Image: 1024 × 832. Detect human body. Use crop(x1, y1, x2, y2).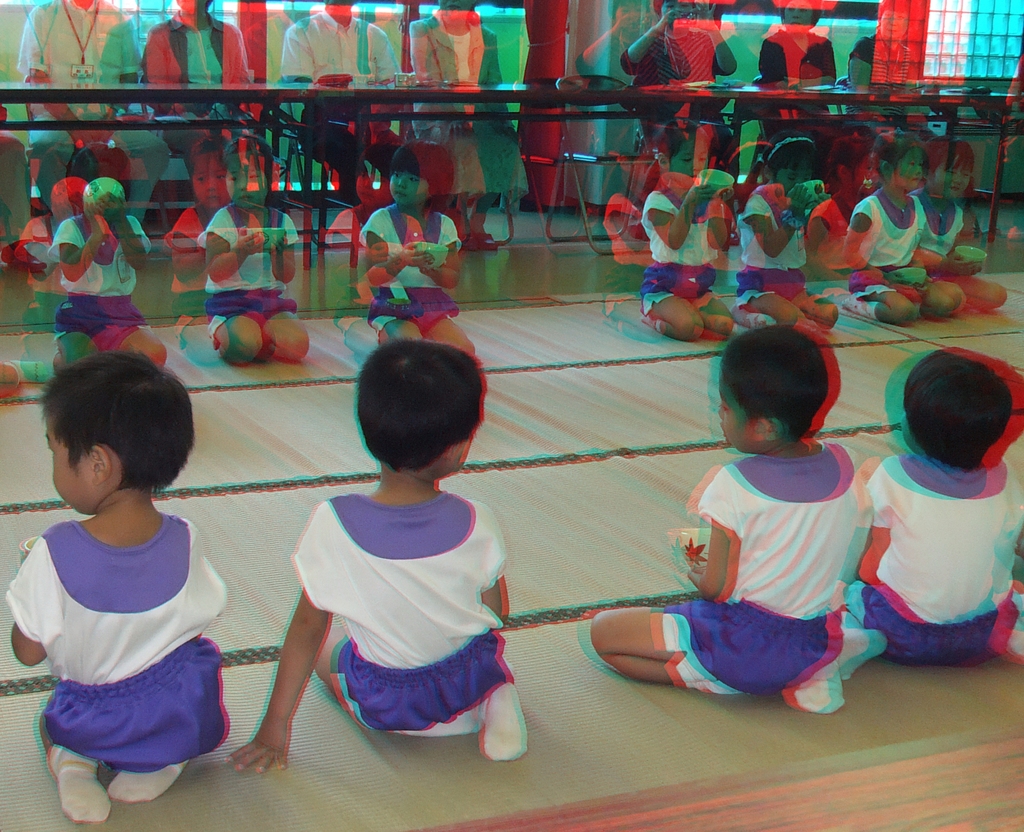
crop(230, 329, 521, 779).
